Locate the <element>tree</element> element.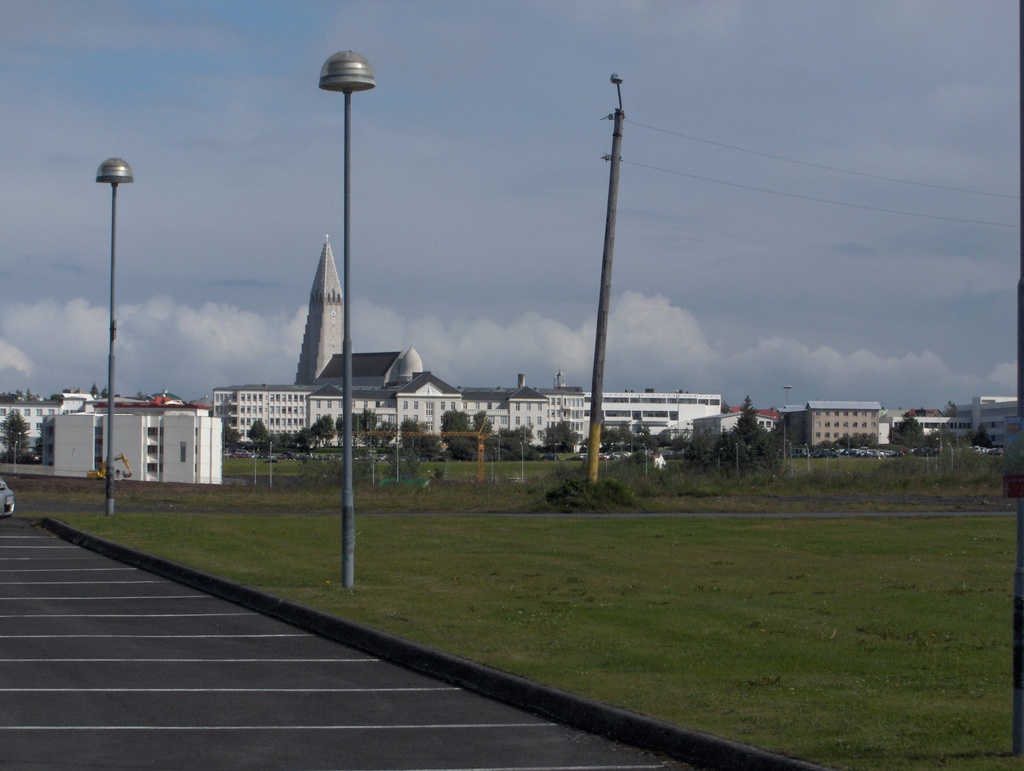
Element bbox: 545/417/580/453.
